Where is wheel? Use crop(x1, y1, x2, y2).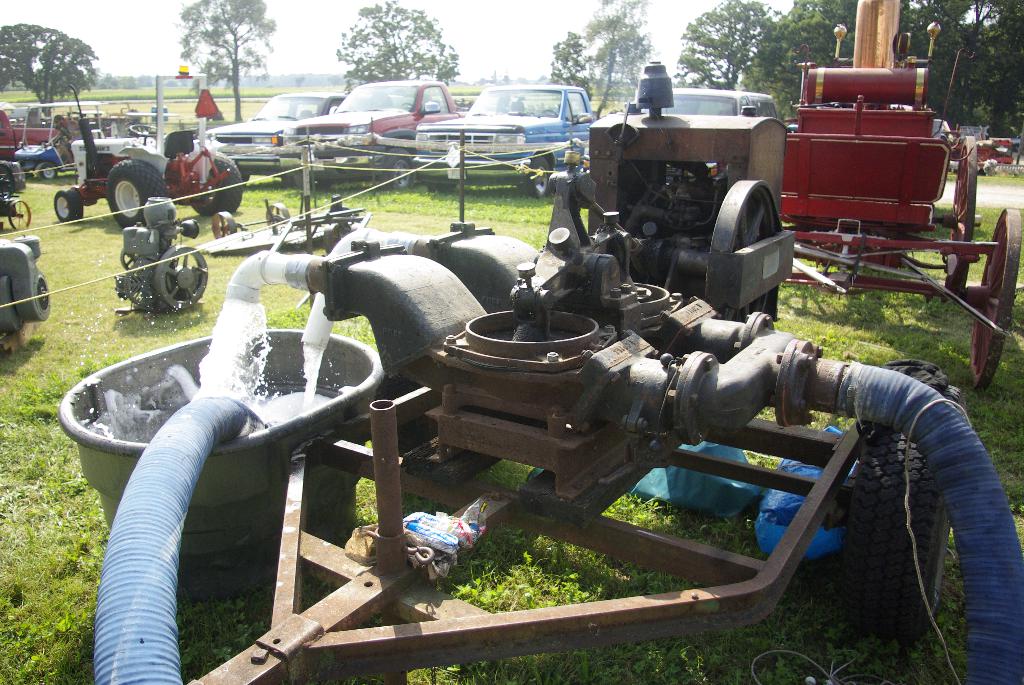
crop(55, 190, 89, 223).
